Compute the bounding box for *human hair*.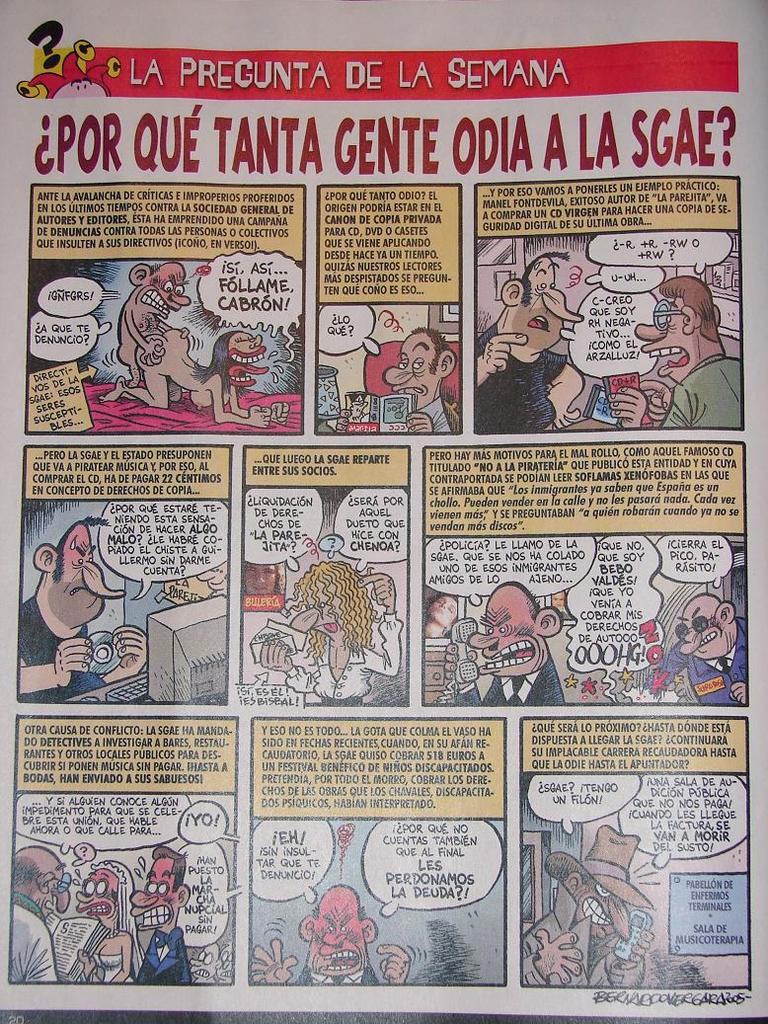
select_region(661, 276, 723, 344).
